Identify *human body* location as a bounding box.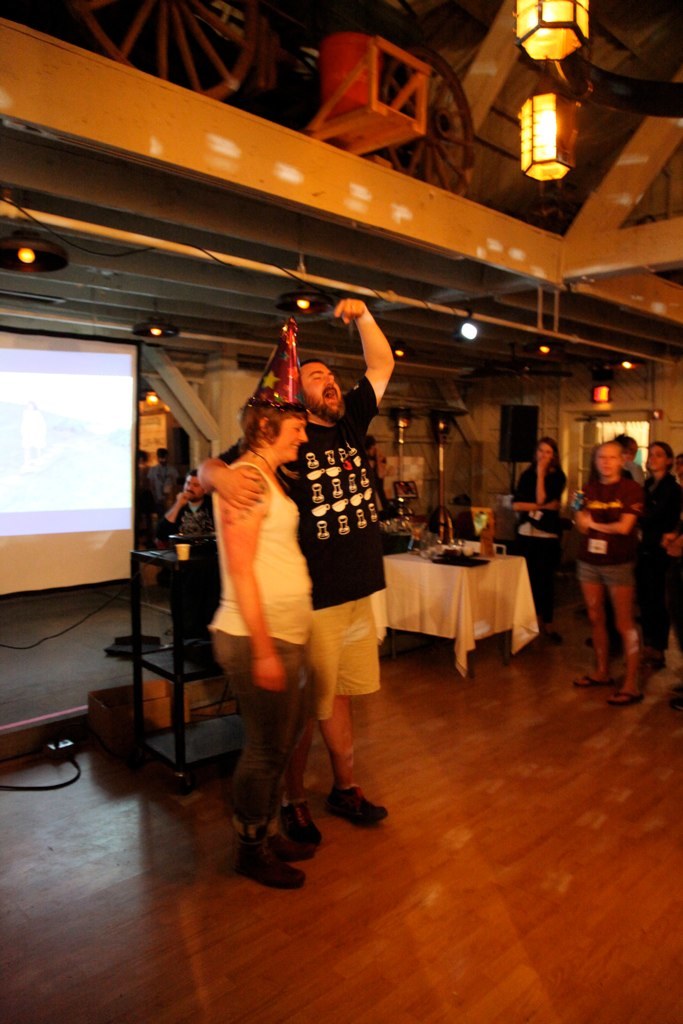
(left=510, top=440, right=570, bottom=641).
